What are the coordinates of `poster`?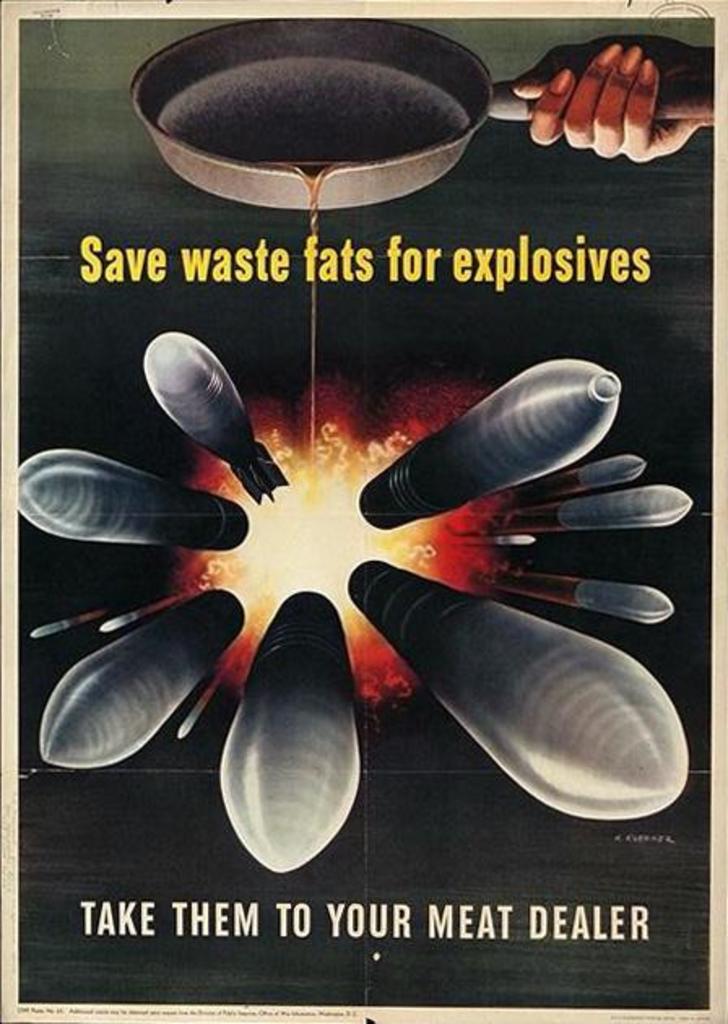
x1=0, y1=0, x2=726, y2=1022.
